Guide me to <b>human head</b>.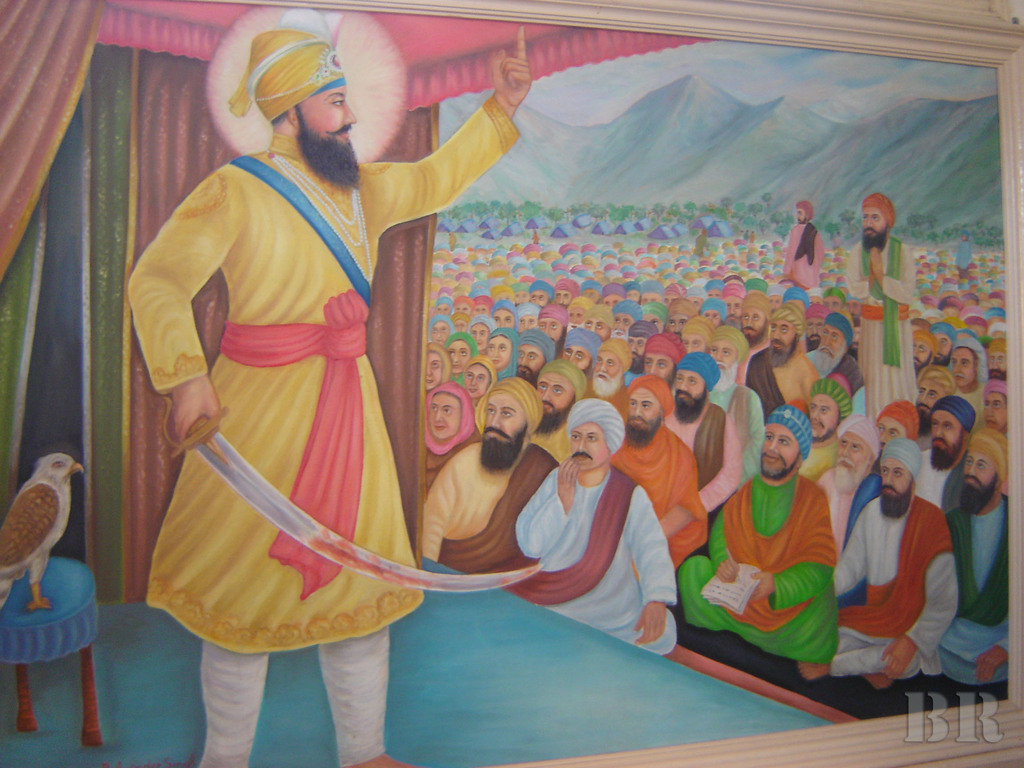
Guidance: crop(621, 283, 639, 298).
